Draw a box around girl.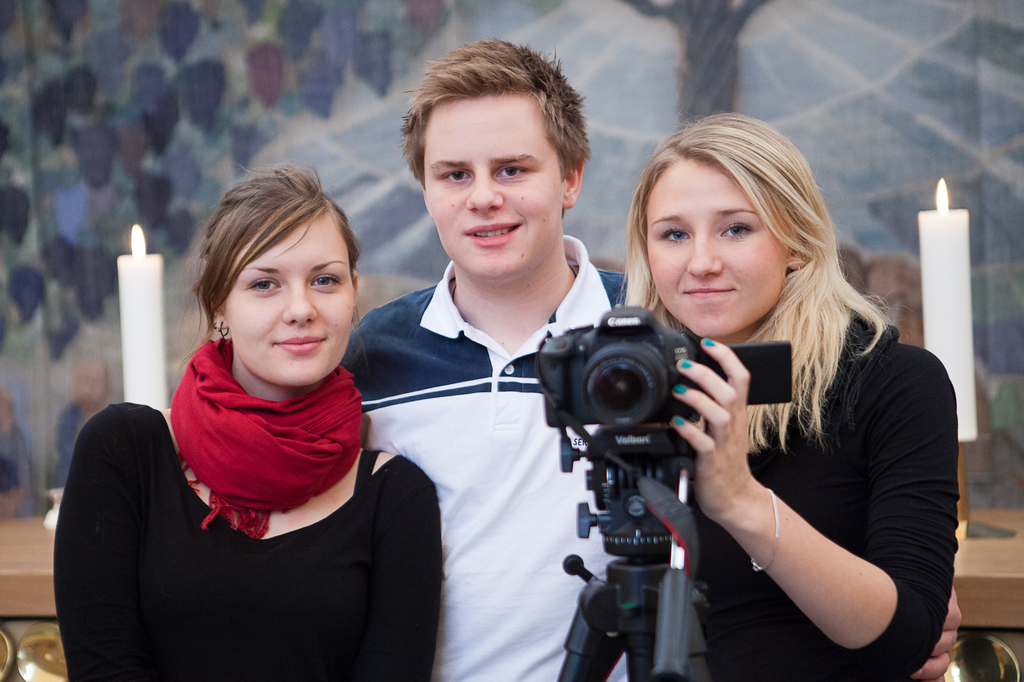
region(52, 163, 444, 680).
